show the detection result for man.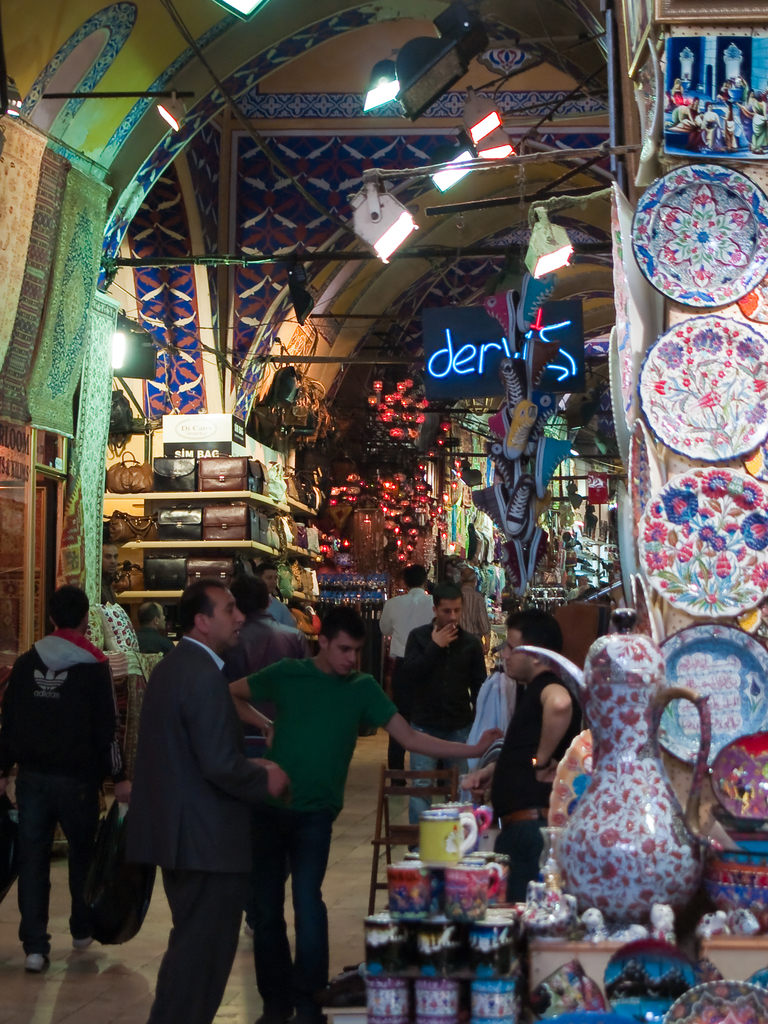
select_region(378, 564, 438, 802).
